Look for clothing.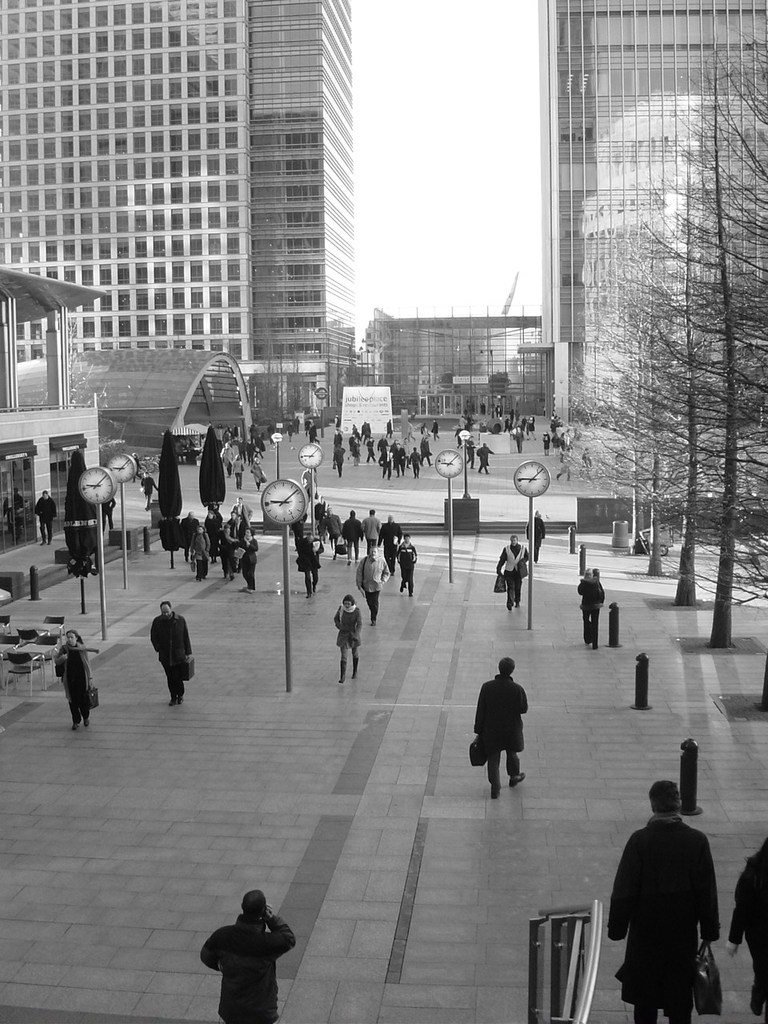
Found: bbox(496, 542, 530, 603).
